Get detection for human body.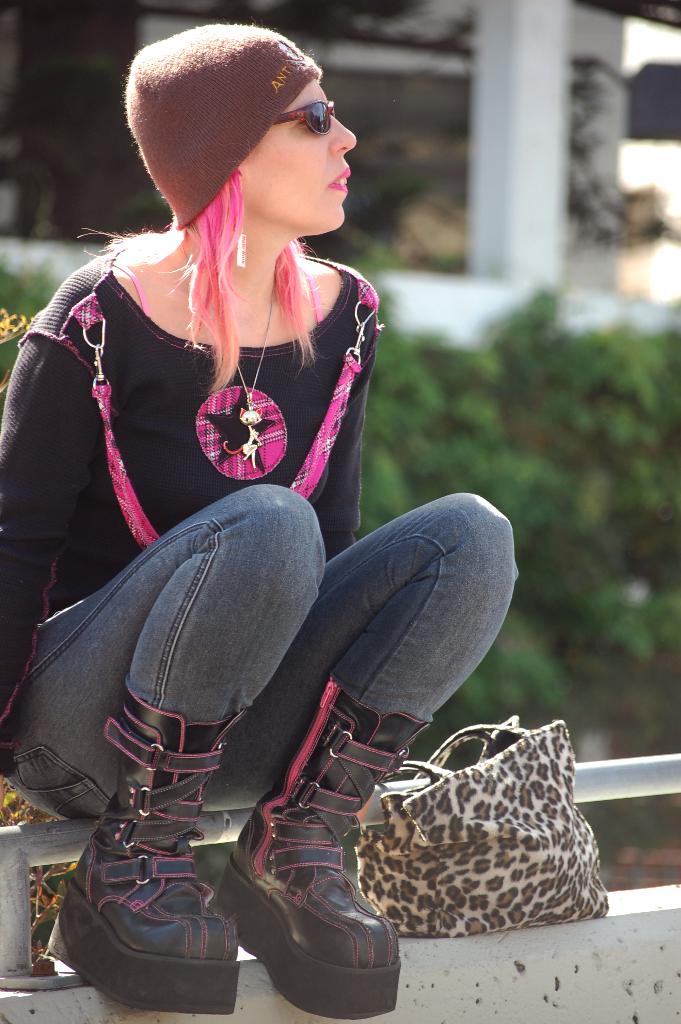
Detection: l=25, t=49, r=470, b=1023.
